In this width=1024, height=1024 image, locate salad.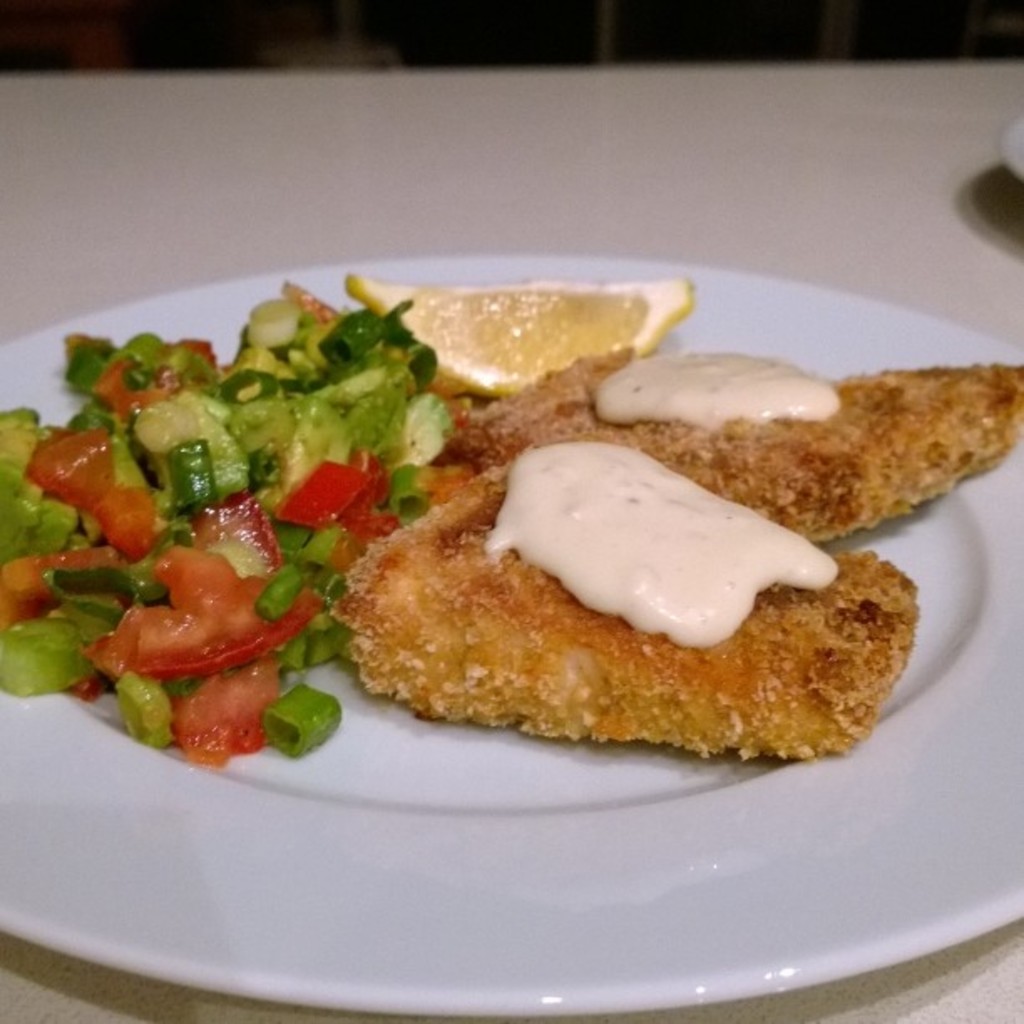
Bounding box: pyautogui.locateOnScreen(0, 259, 482, 783).
